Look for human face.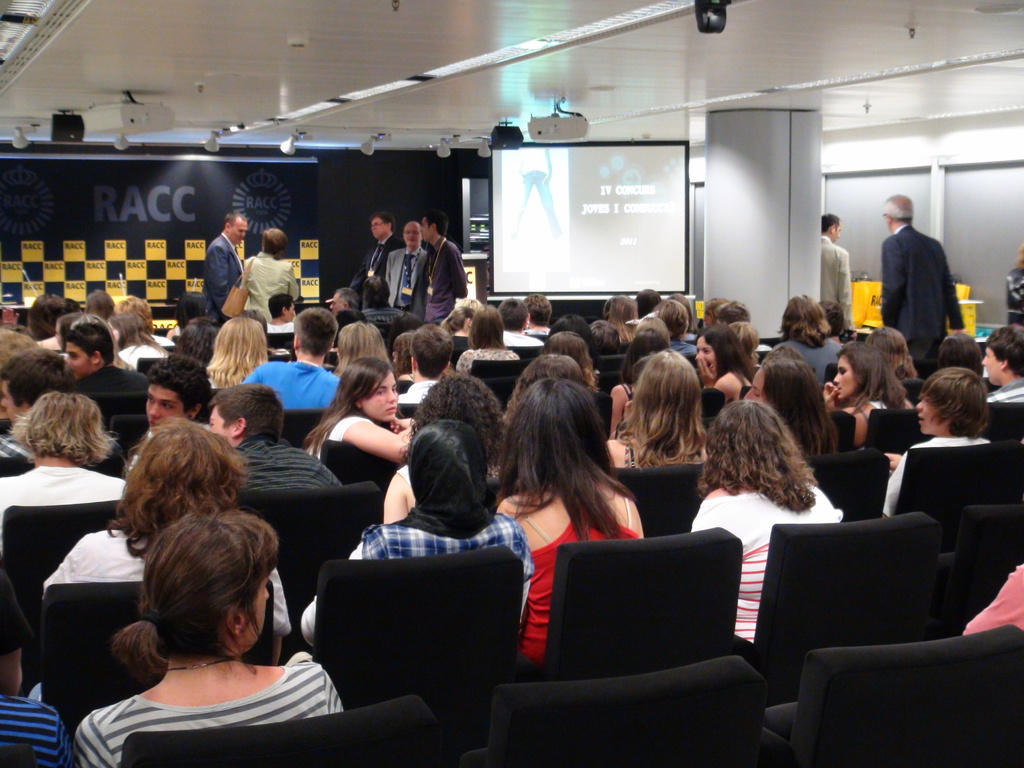
Found: (x1=329, y1=291, x2=342, y2=319).
